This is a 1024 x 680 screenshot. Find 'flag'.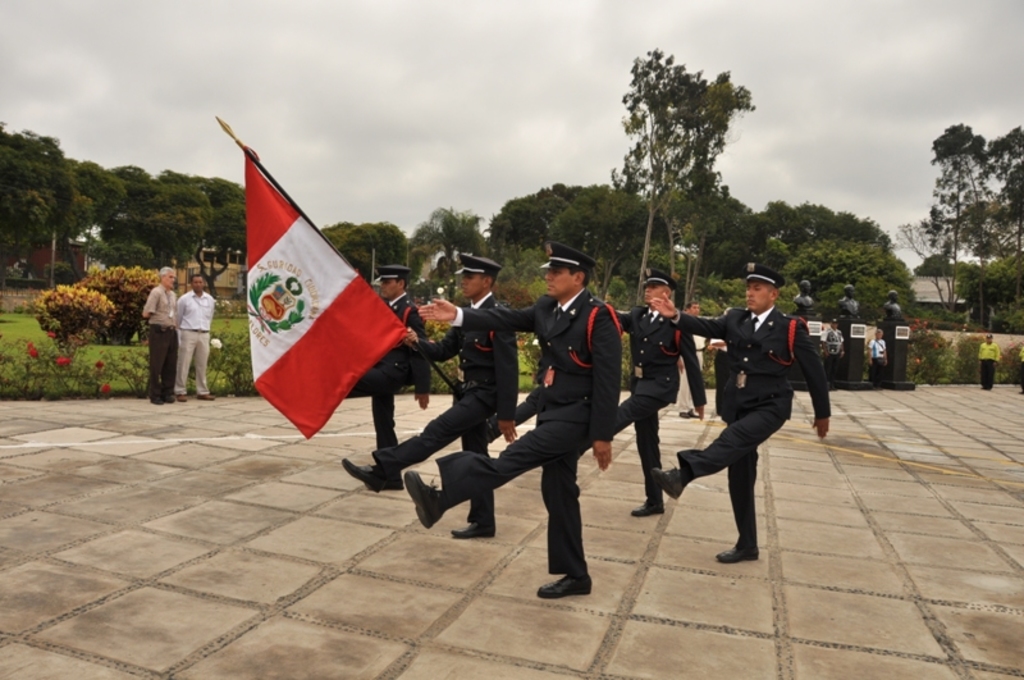
Bounding box: bbox(247, 146, 401, 438).
